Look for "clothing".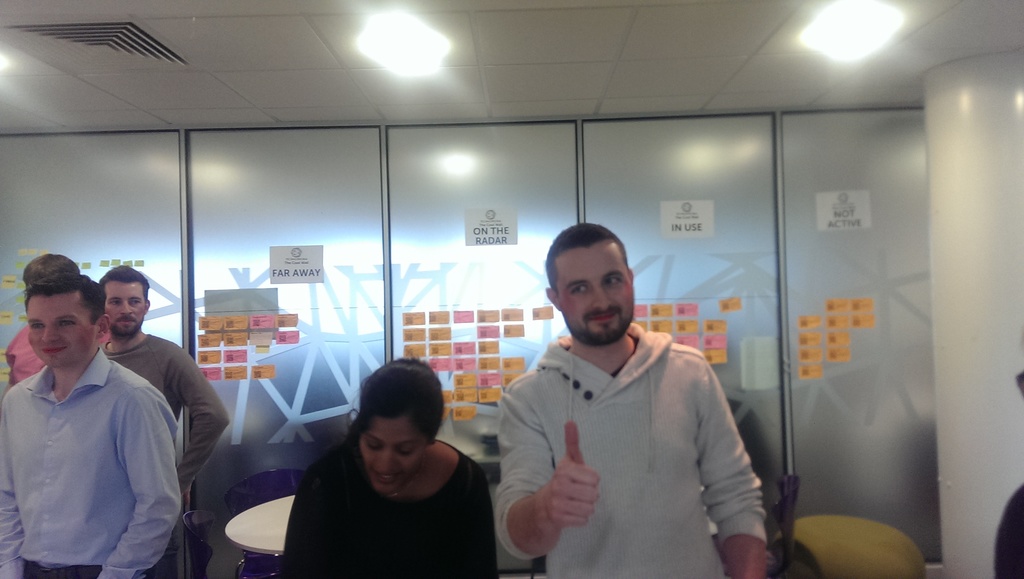
Found: 0:345:181:578.
